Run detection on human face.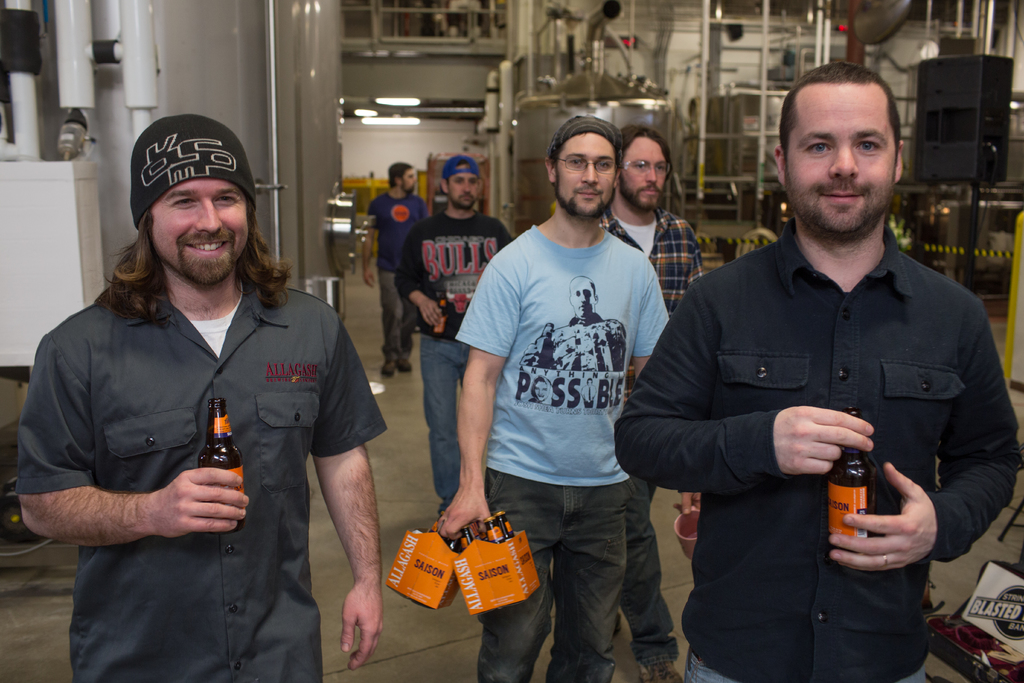
Result: 617 136 666 208.
